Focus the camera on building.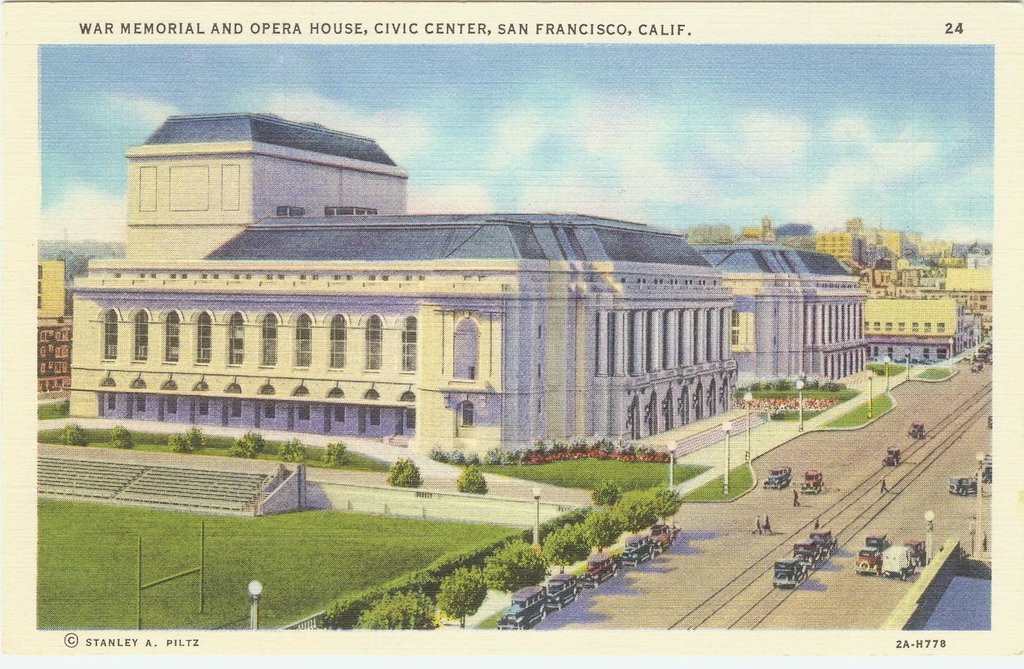
Focus region: crop(689, 237, 865, 391).
